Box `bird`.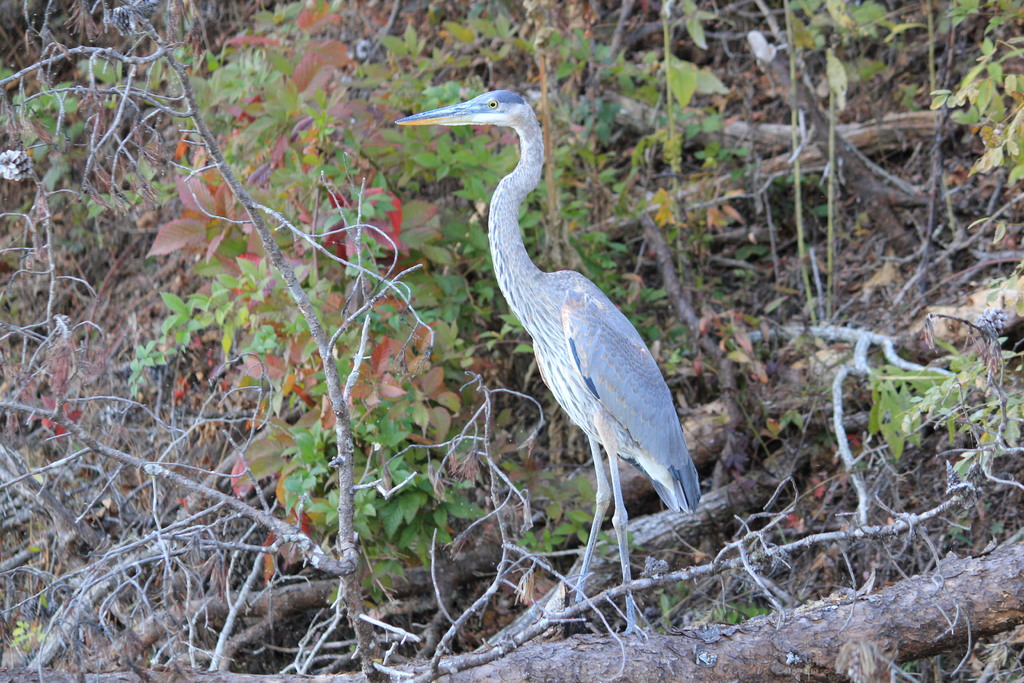
x1=387, y1=84, x2=709, y2=639.
